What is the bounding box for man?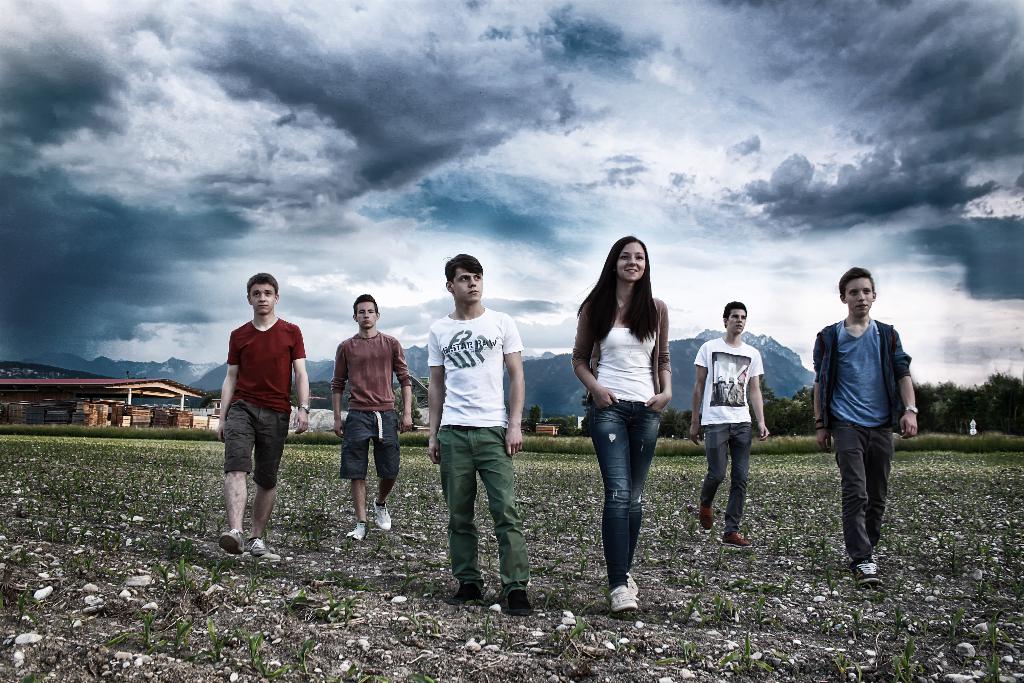
bbox(329, 293, 416, 541).
